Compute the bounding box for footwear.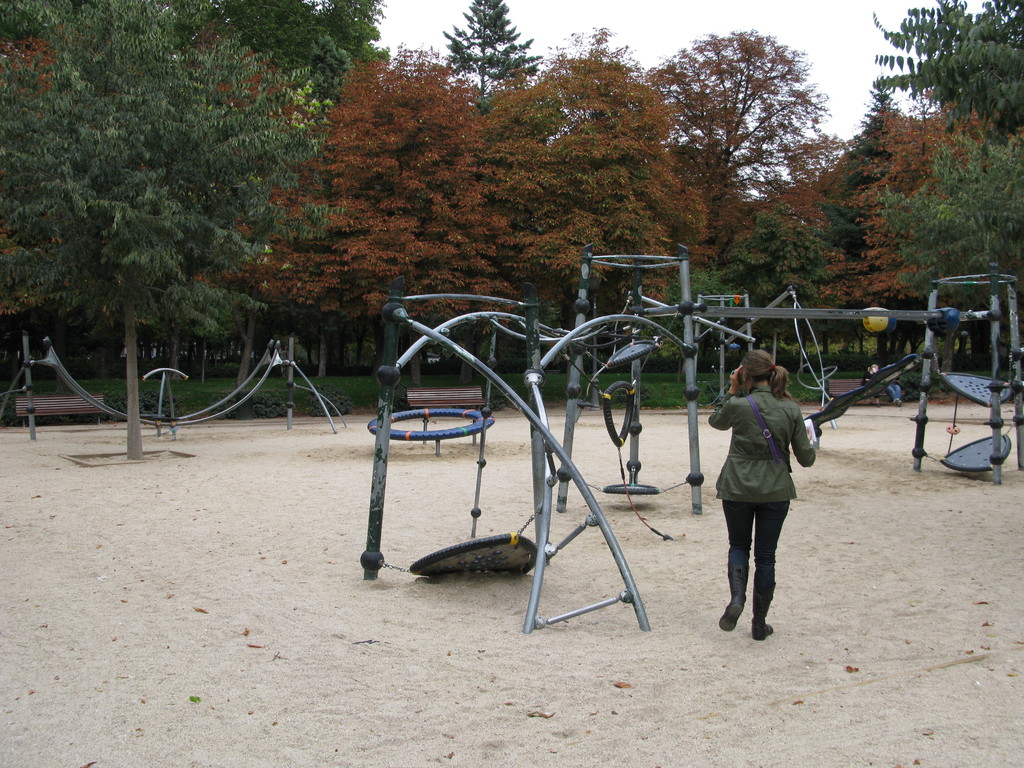
left=711, top=554, right=748, bottom=634.
